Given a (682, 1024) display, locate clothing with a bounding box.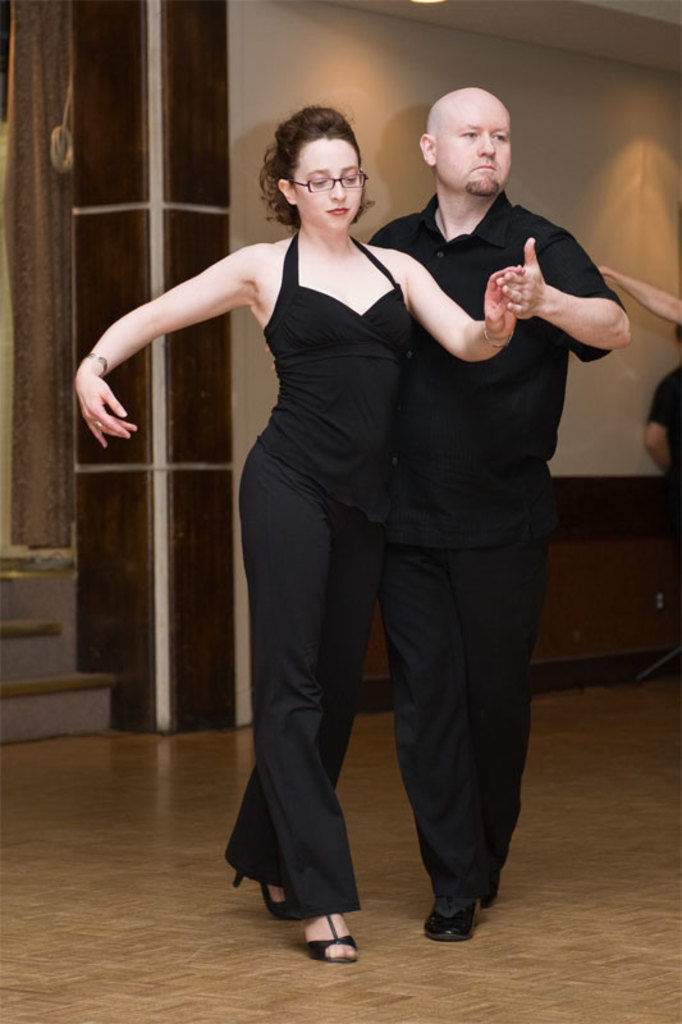
Located: {"left": 360, "top": 183, "right": 621, "bottom": 902}.
